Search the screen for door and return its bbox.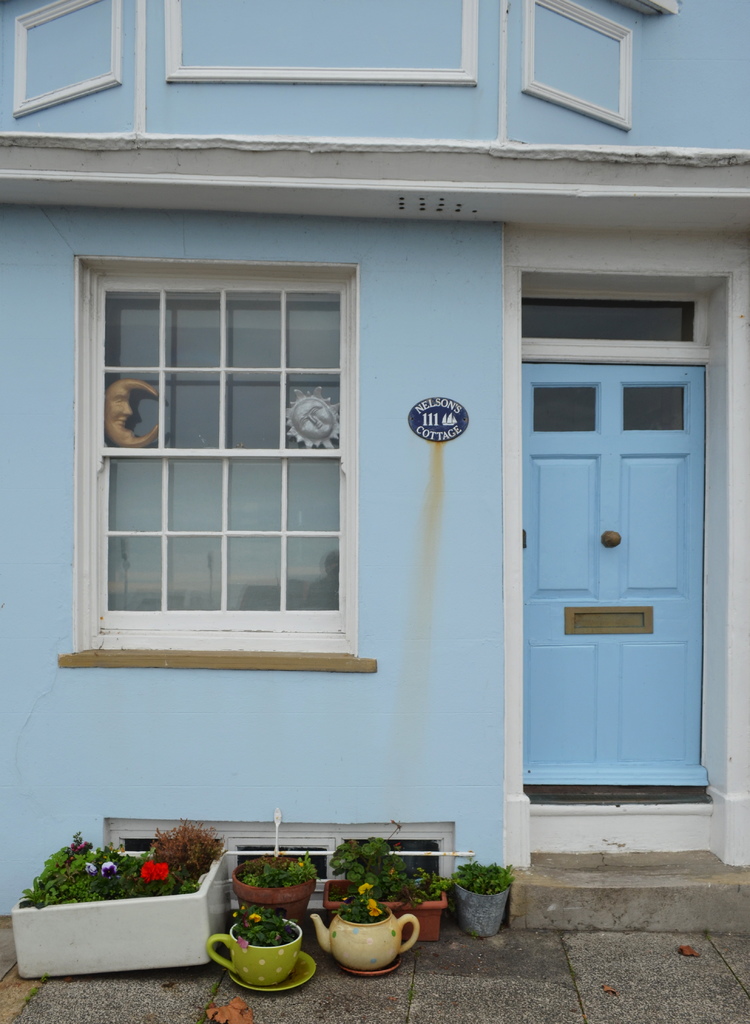
Found: 522 367 712 789.
